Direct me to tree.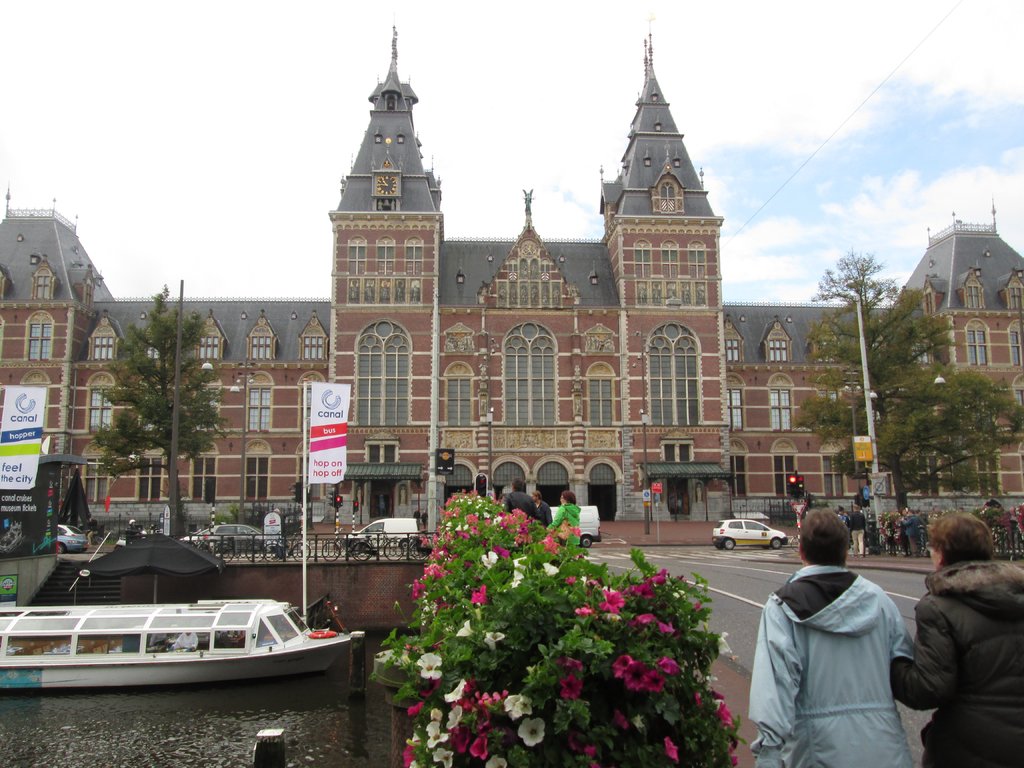
Direction: 95:278:235:536.
